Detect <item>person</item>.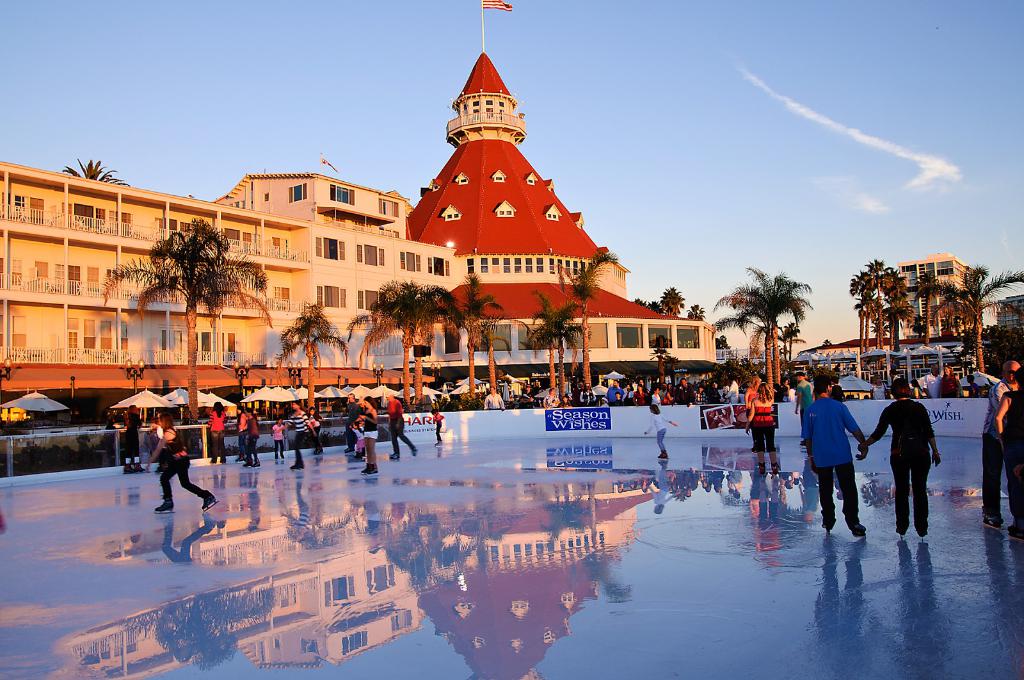
Detected at pyautogui.locateOnScreen(748, 375, 767, 423).
